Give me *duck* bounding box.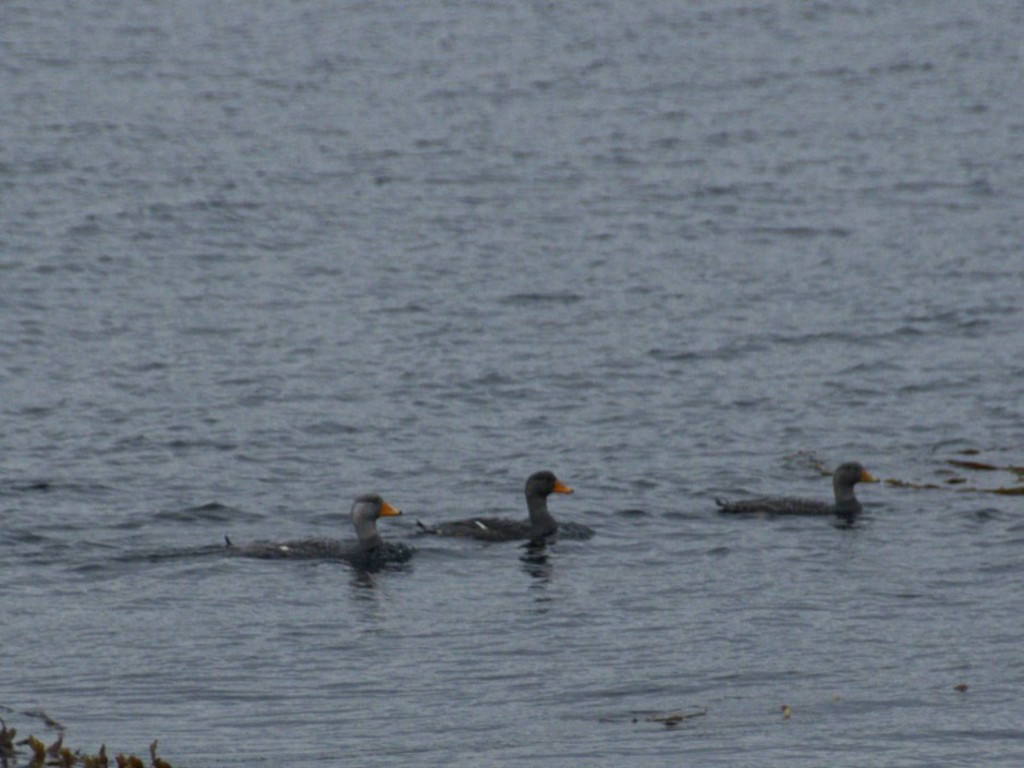
pyautogui.locateOnScreen(234, 498, 423, 568).
